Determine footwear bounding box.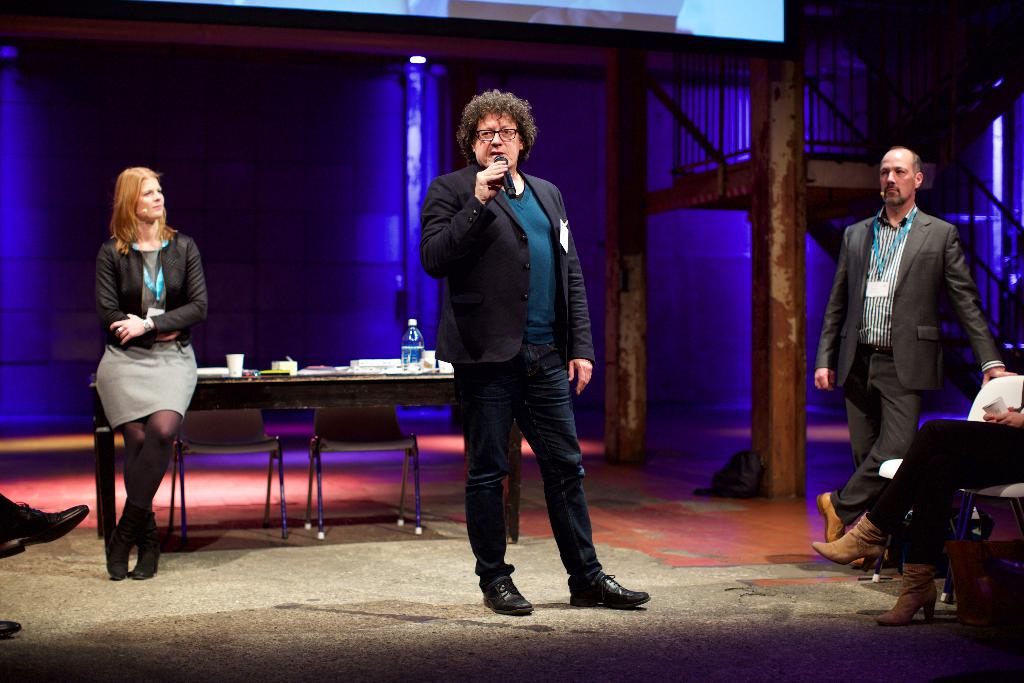
Determined: bbox=(0, 502, 90, 562).
